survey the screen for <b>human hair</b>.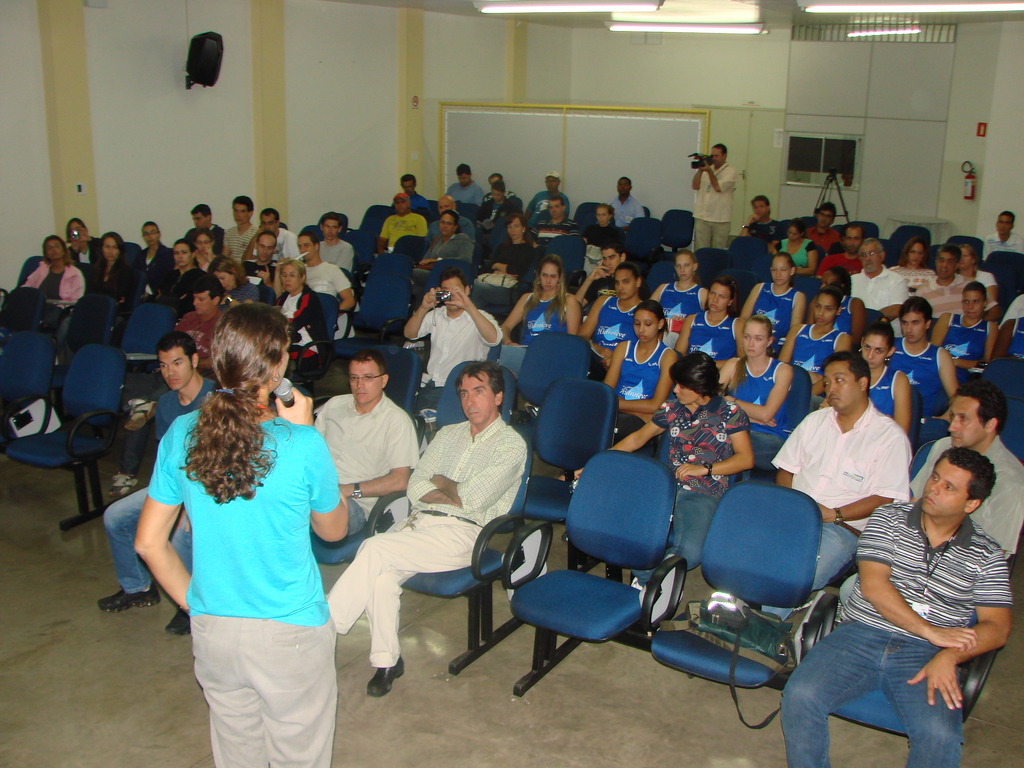
Survey found: BBox(748, 192, 768, 214).
